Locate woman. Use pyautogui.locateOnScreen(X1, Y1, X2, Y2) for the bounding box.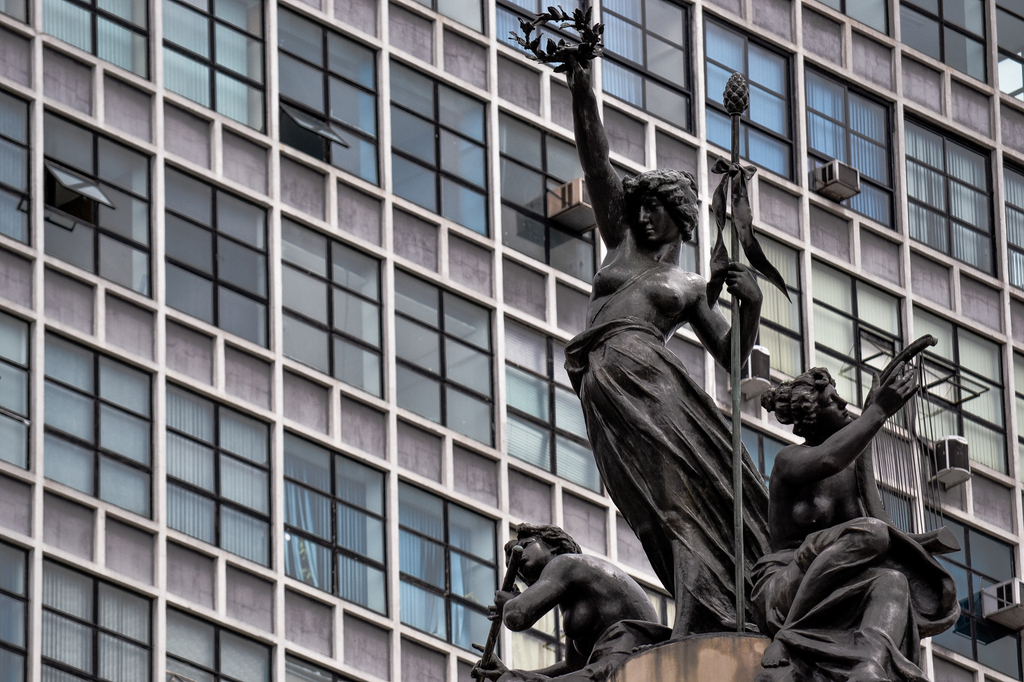
pyautogui.locateOnScreen(564, 152, 822, 653).
